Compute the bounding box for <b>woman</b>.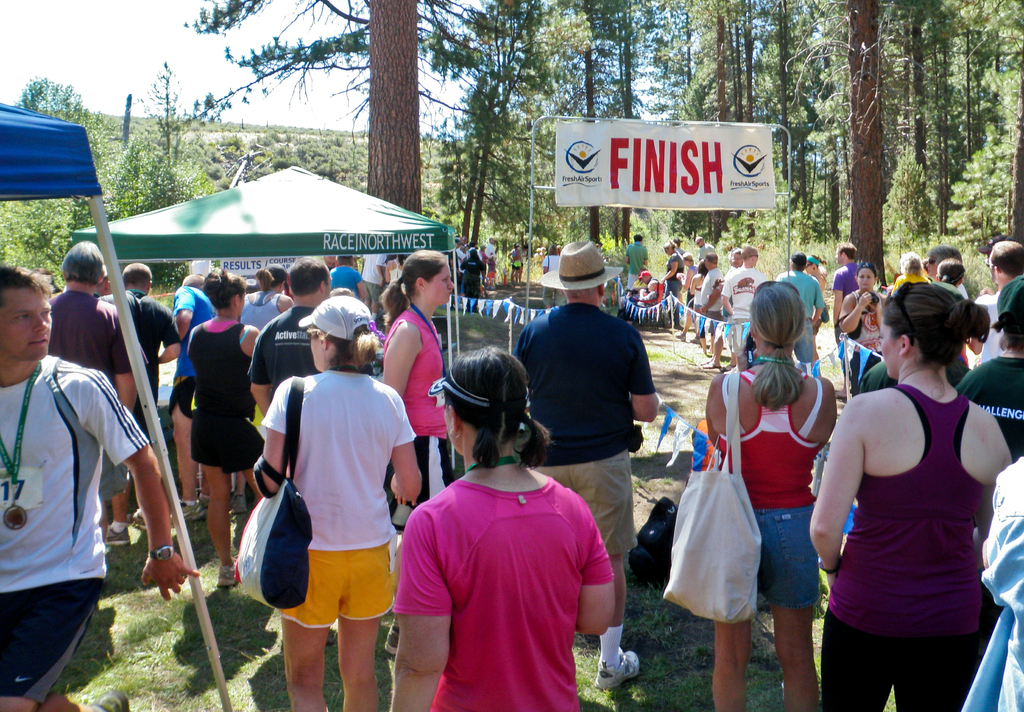
<bbox>239, 263, 296, 326</bbox>.
